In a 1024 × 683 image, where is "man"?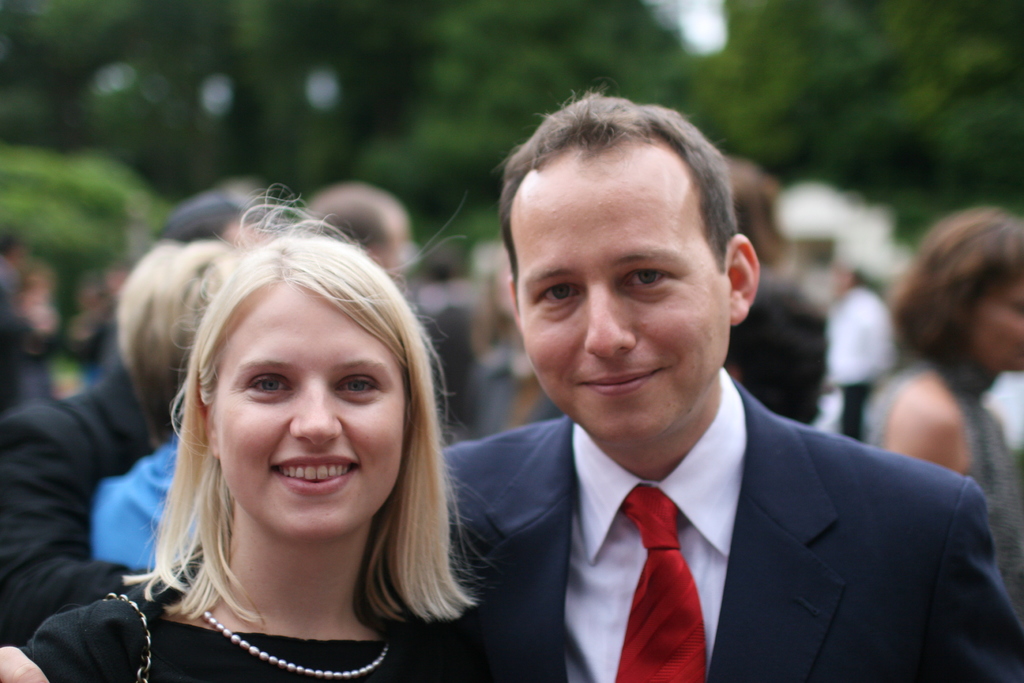
{"x1": 0, "y1": 195, "x2": 291, "y2": 646}.
